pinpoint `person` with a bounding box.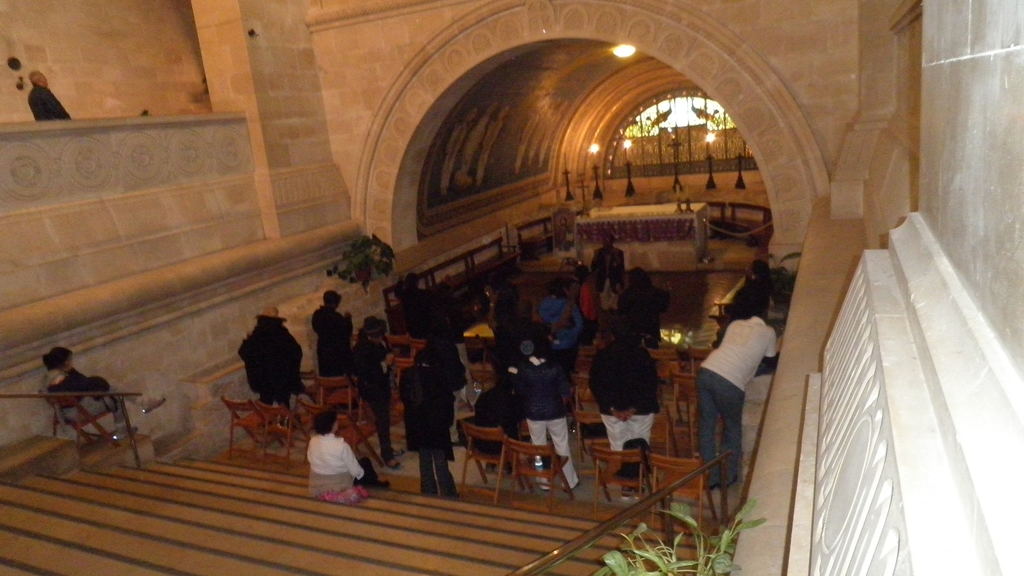
(left=311, top=282, right=352, bottom=379).
